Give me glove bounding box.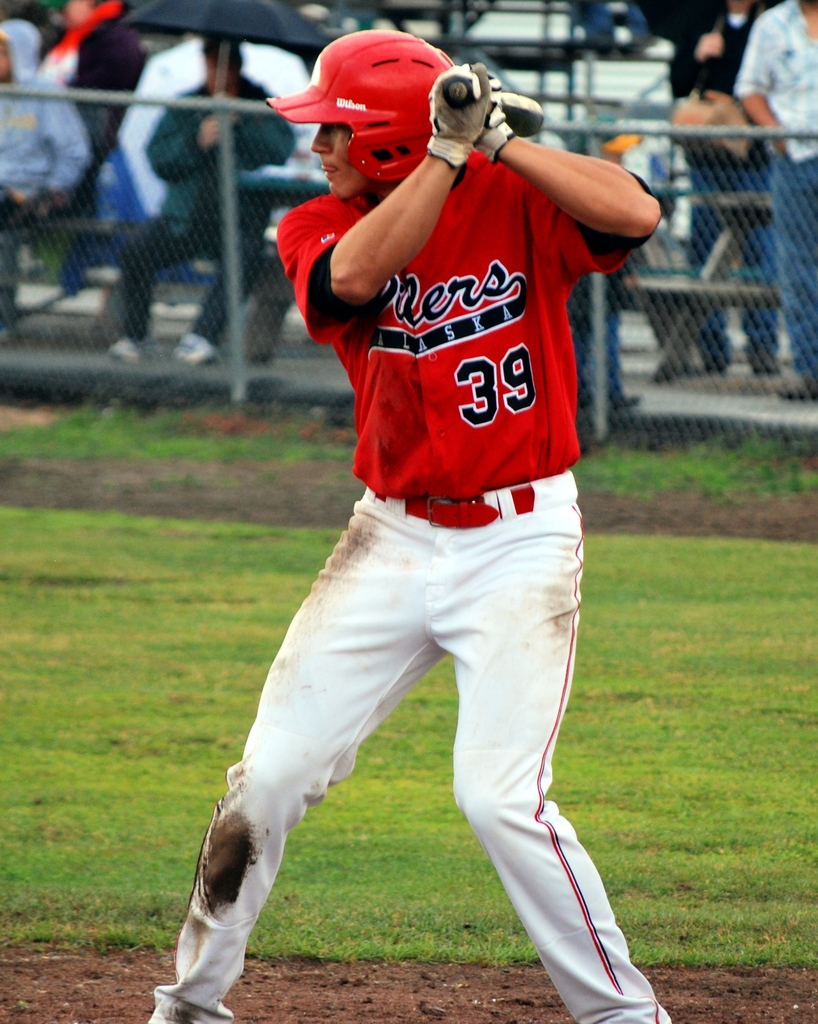
426:64:491:191.
